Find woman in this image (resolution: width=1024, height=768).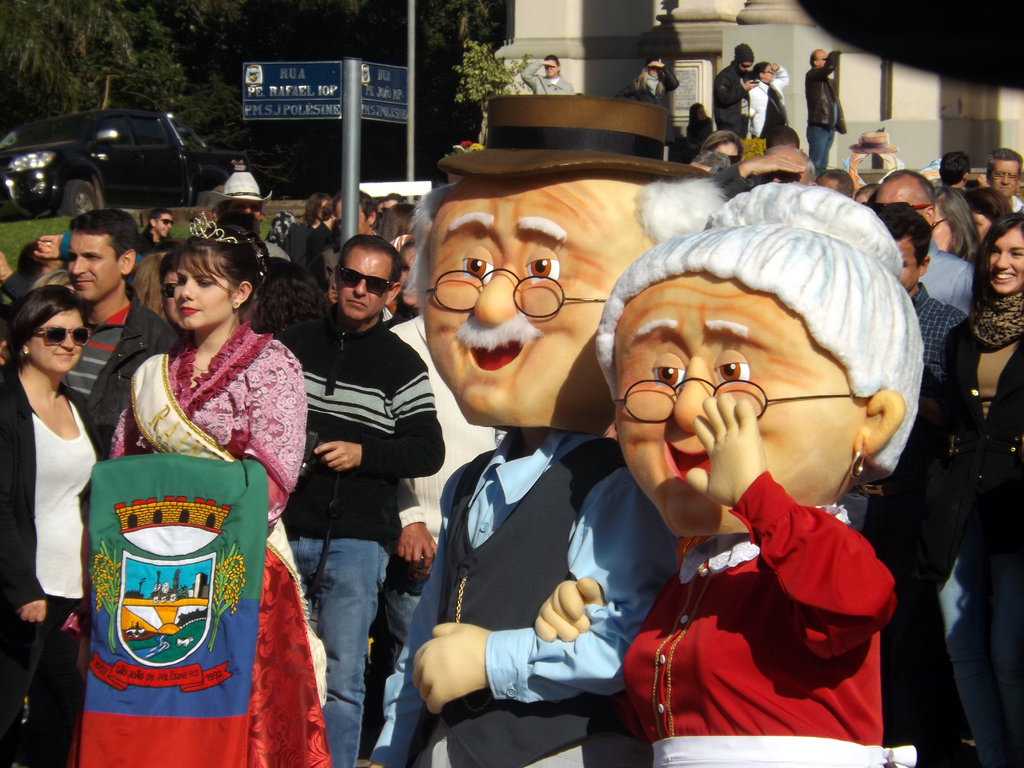
(x1=518, y1=56, x2=577, y2=95).
